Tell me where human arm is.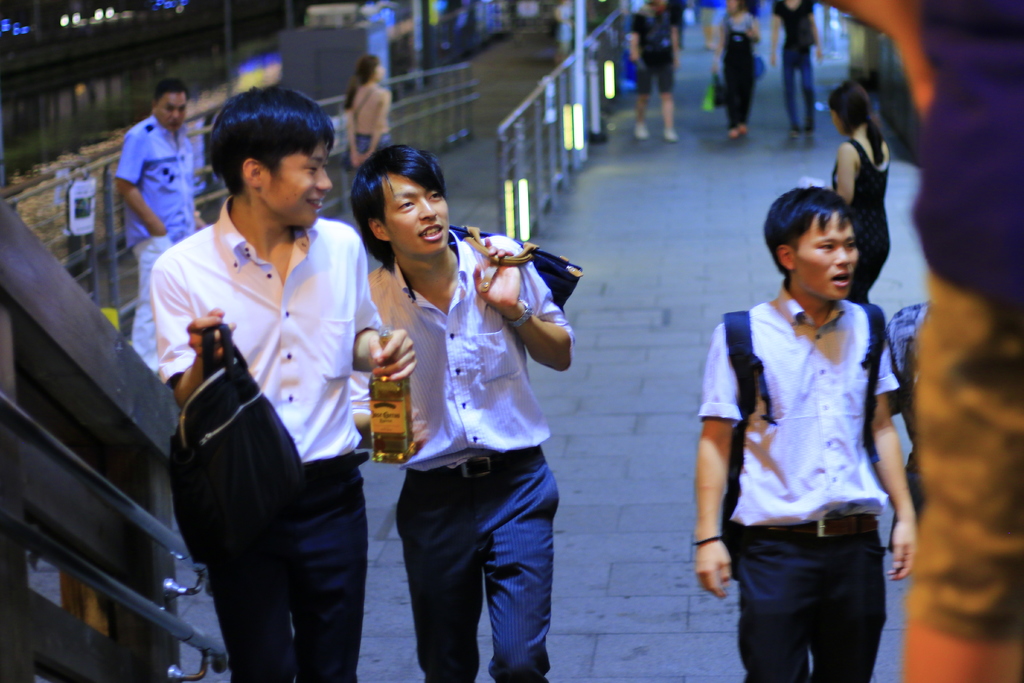
human arm is at {"left": 152, "top": 251, "right": 241, "bottom": 411}.
